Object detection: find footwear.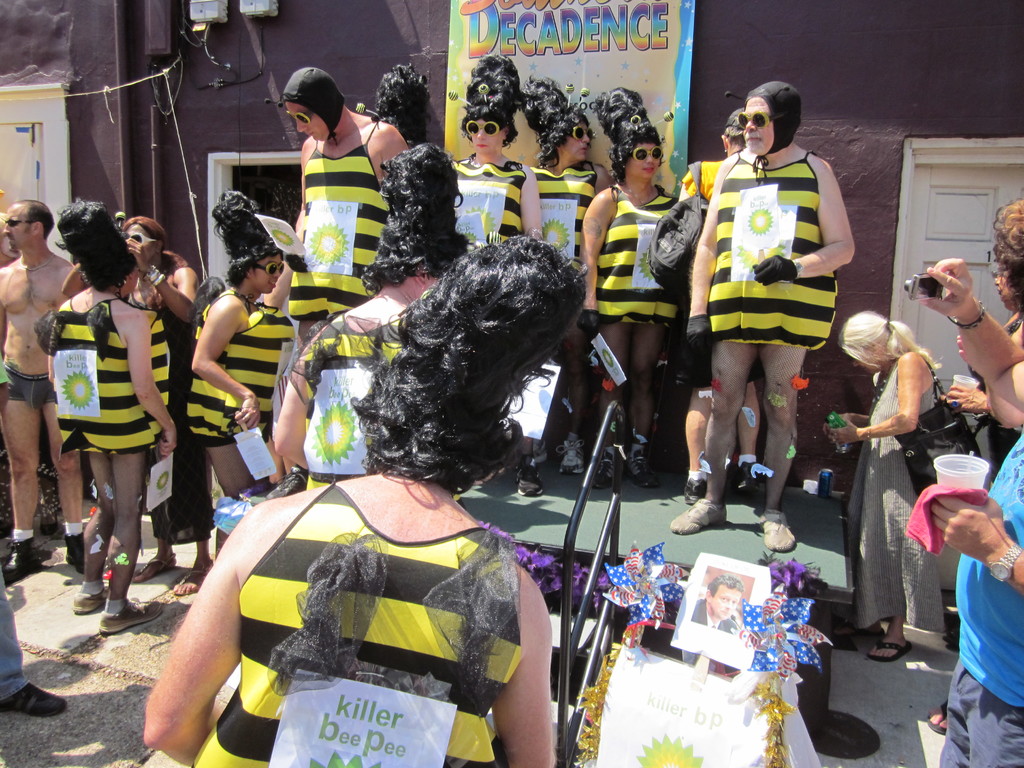
region(269, 463, 304, 499).
